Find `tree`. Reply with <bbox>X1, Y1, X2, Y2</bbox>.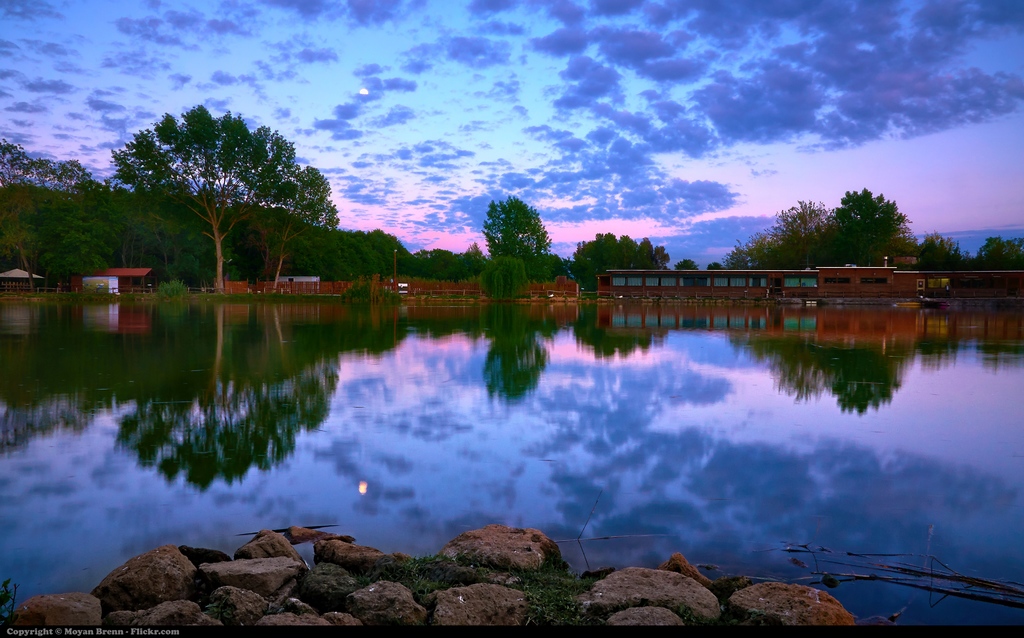
<bbox>483, 174, 557, 273</bbox>.
